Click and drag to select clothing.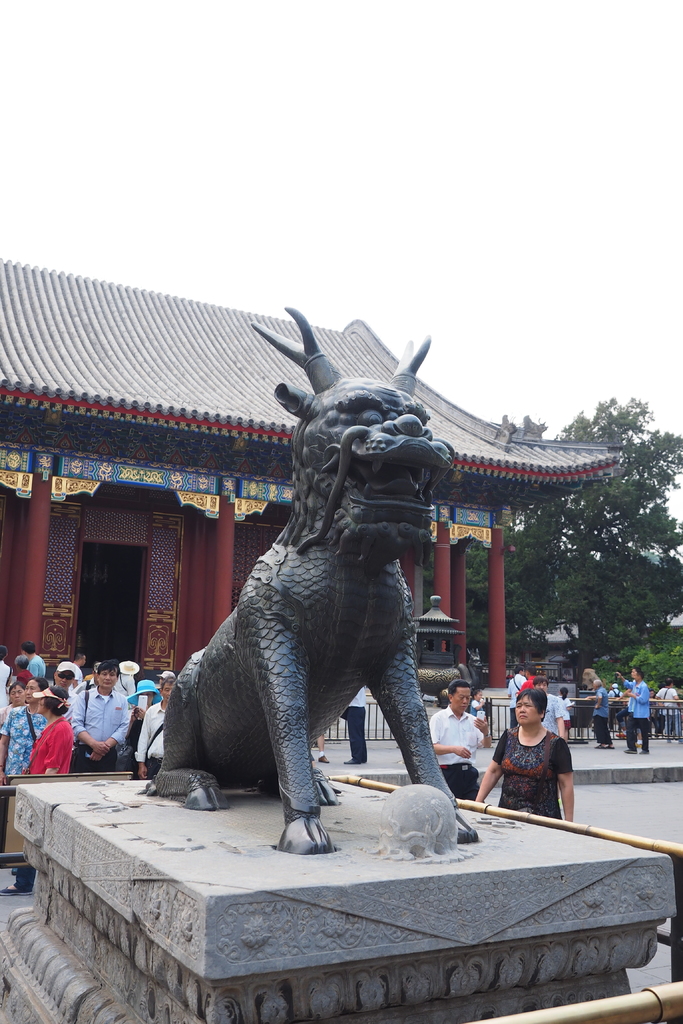
Selection: l=493, t=721, r=577, b=826.
